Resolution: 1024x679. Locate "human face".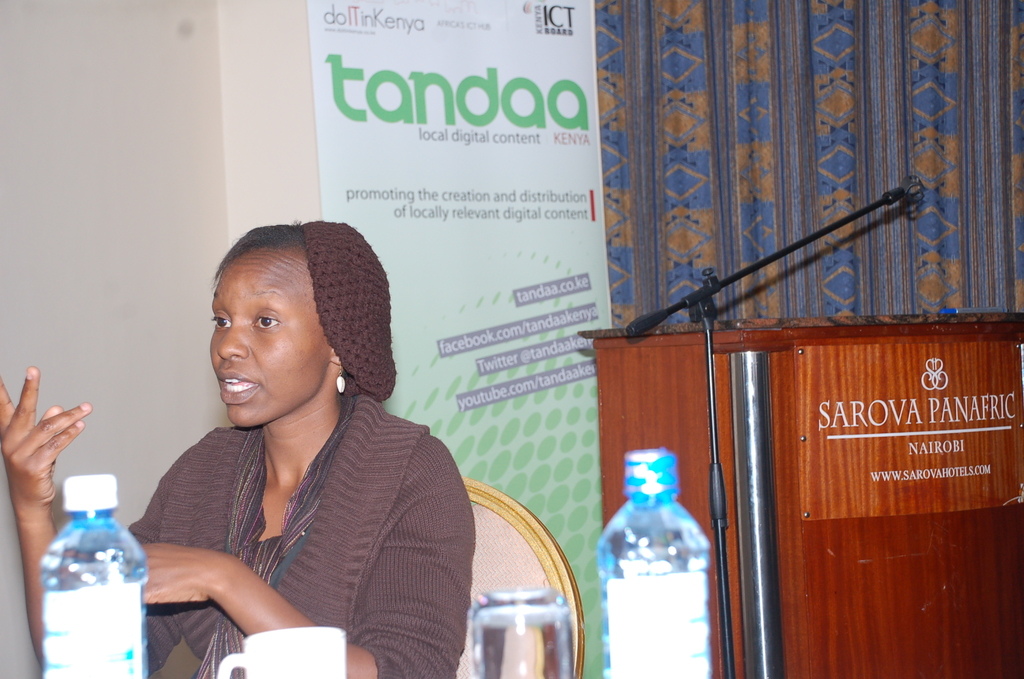
214:252:330:427.
